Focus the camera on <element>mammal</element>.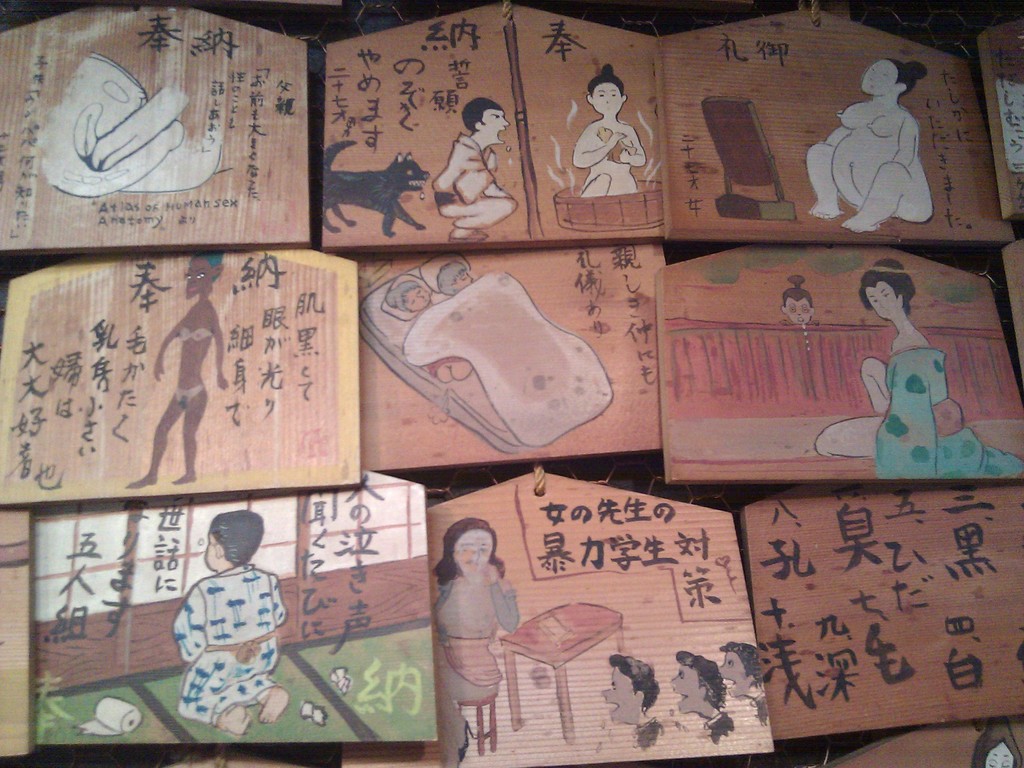
Focus region: BBox(571, 64, 650, 195).
